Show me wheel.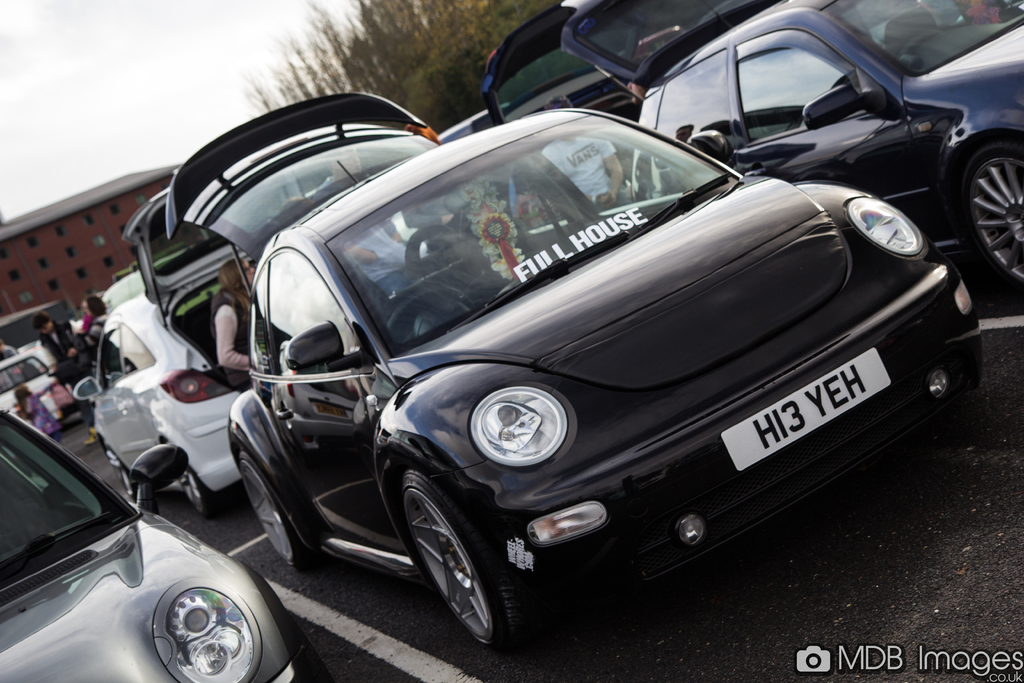
wheel is here: l=971, t=140, r=1023, b=295.
